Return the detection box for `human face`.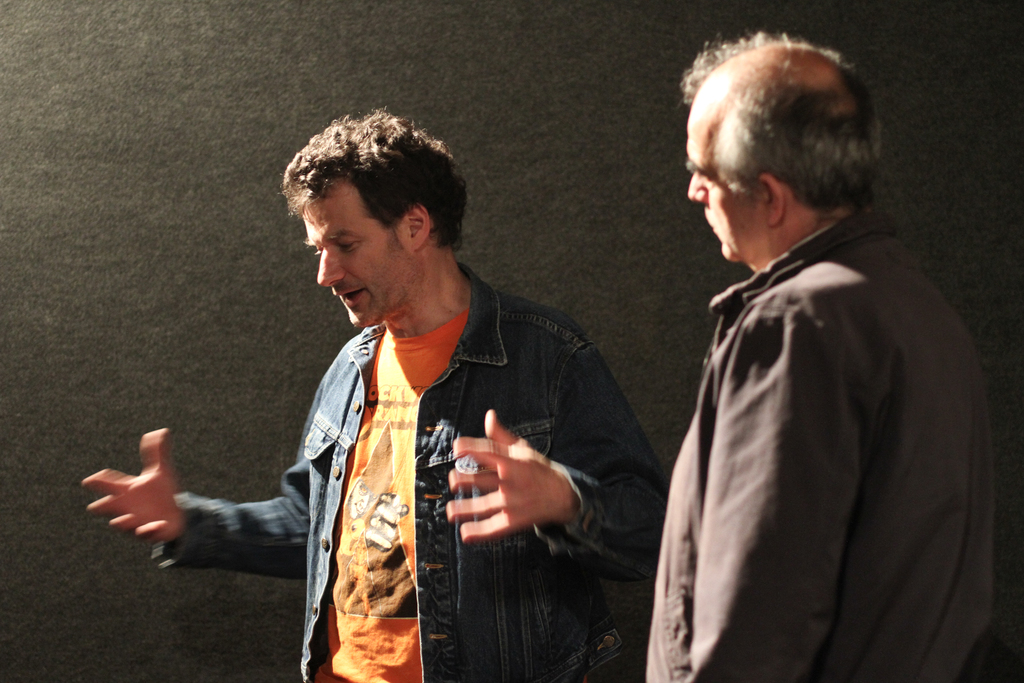
Rect(687, 119, 764, 265).
